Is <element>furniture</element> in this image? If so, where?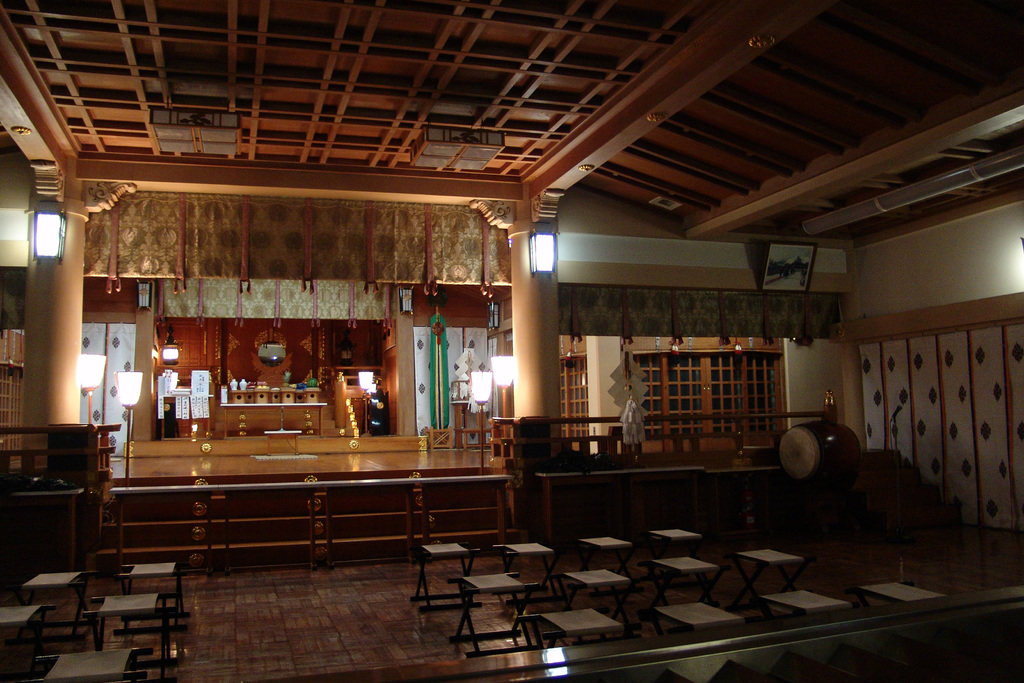
Yes, at Rect(47, 420, 95, 465).
